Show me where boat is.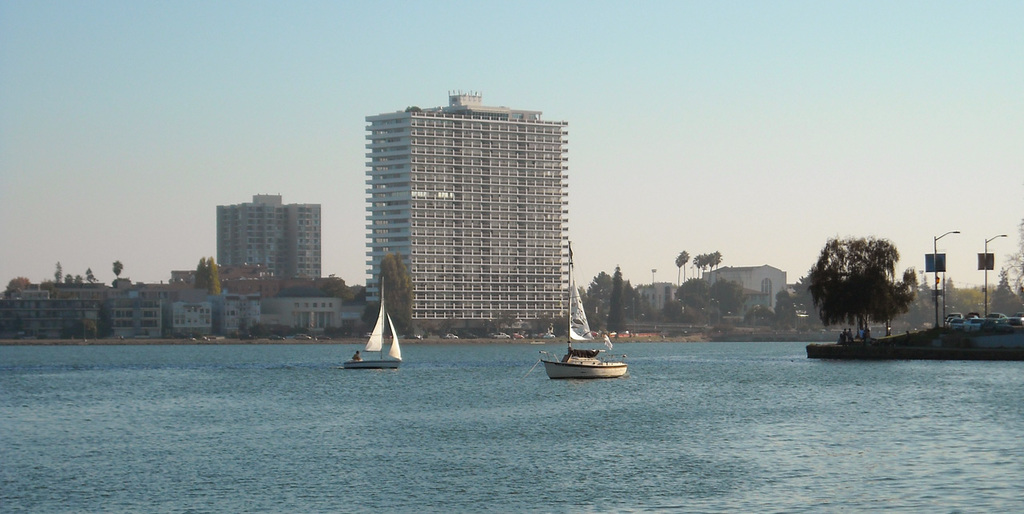
boat is at <box>538,239,633,379</box>.
